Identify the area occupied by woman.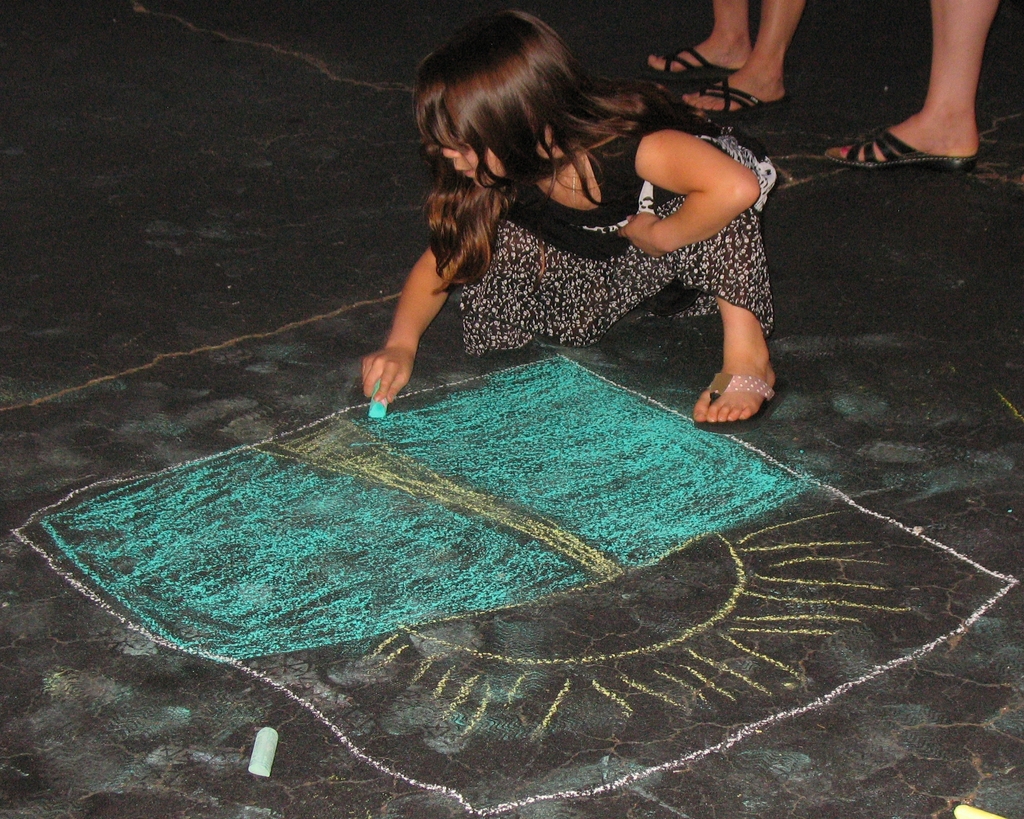
Area: bbox=(642, 0, 808, 123).
